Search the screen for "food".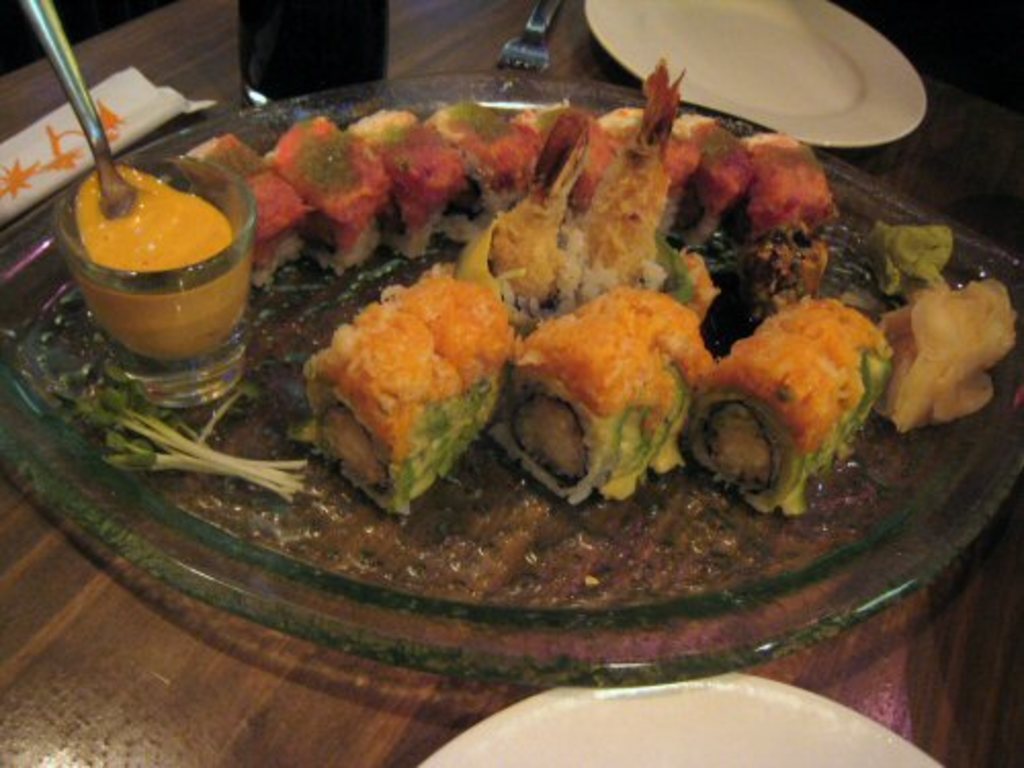
Found at [879, 268, 1016, 432].
